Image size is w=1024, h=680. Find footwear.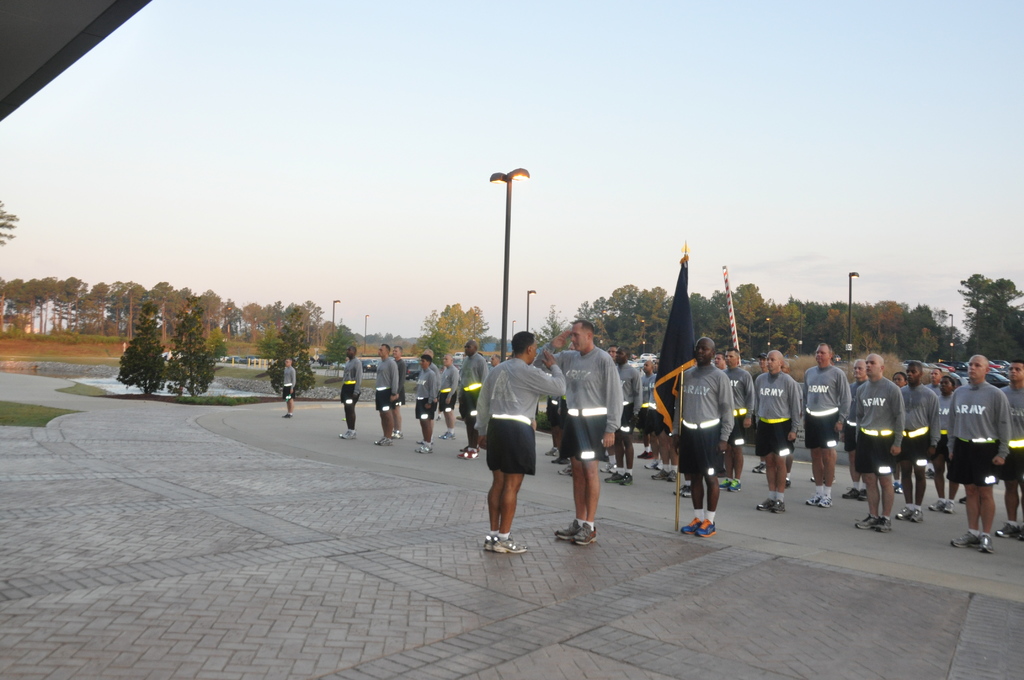
{"left": 785, "top": 479, "right": 793, "bottom": 489}.
